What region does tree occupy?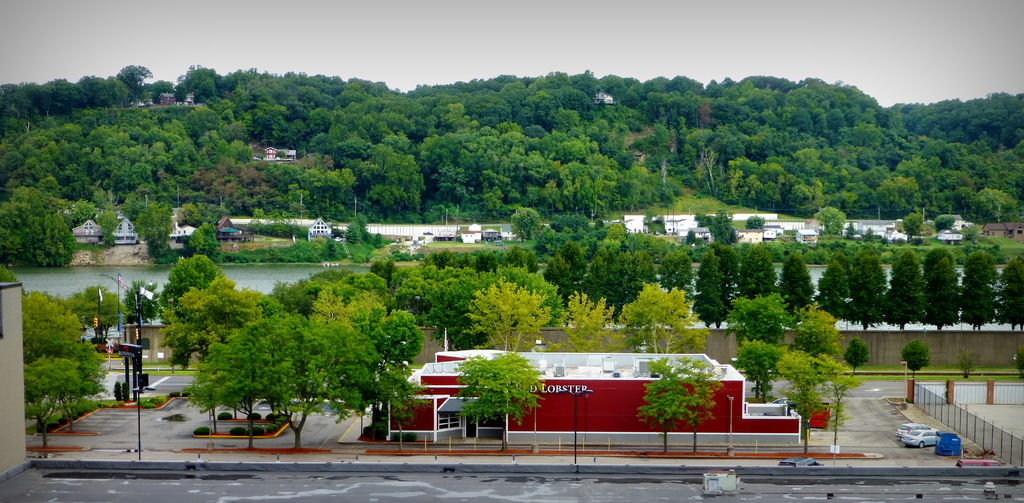
<region>133, 199, 170, 258</region>.
